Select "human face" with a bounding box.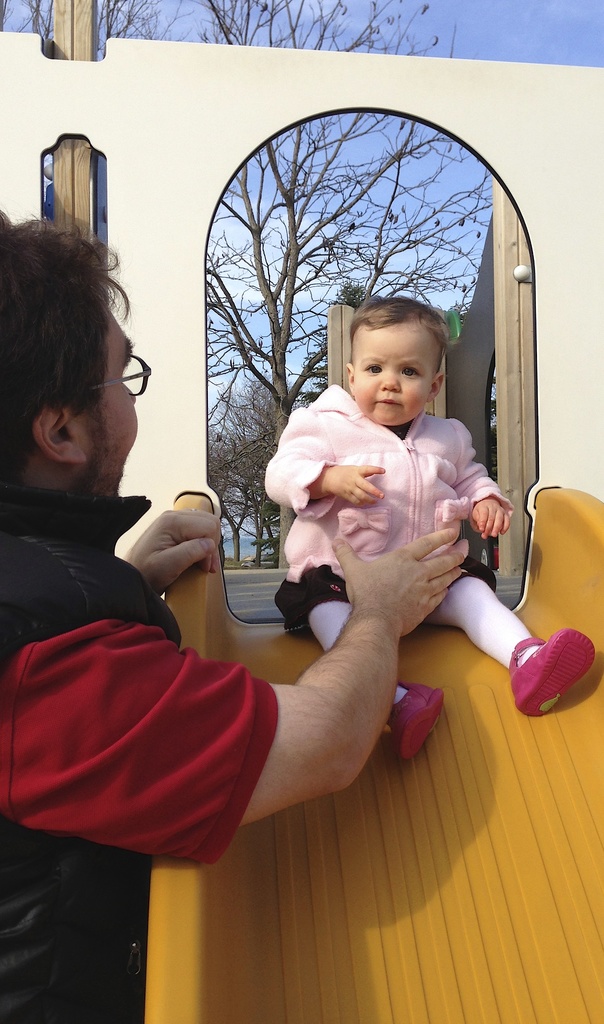
detection(355, 318, 441, 426).
